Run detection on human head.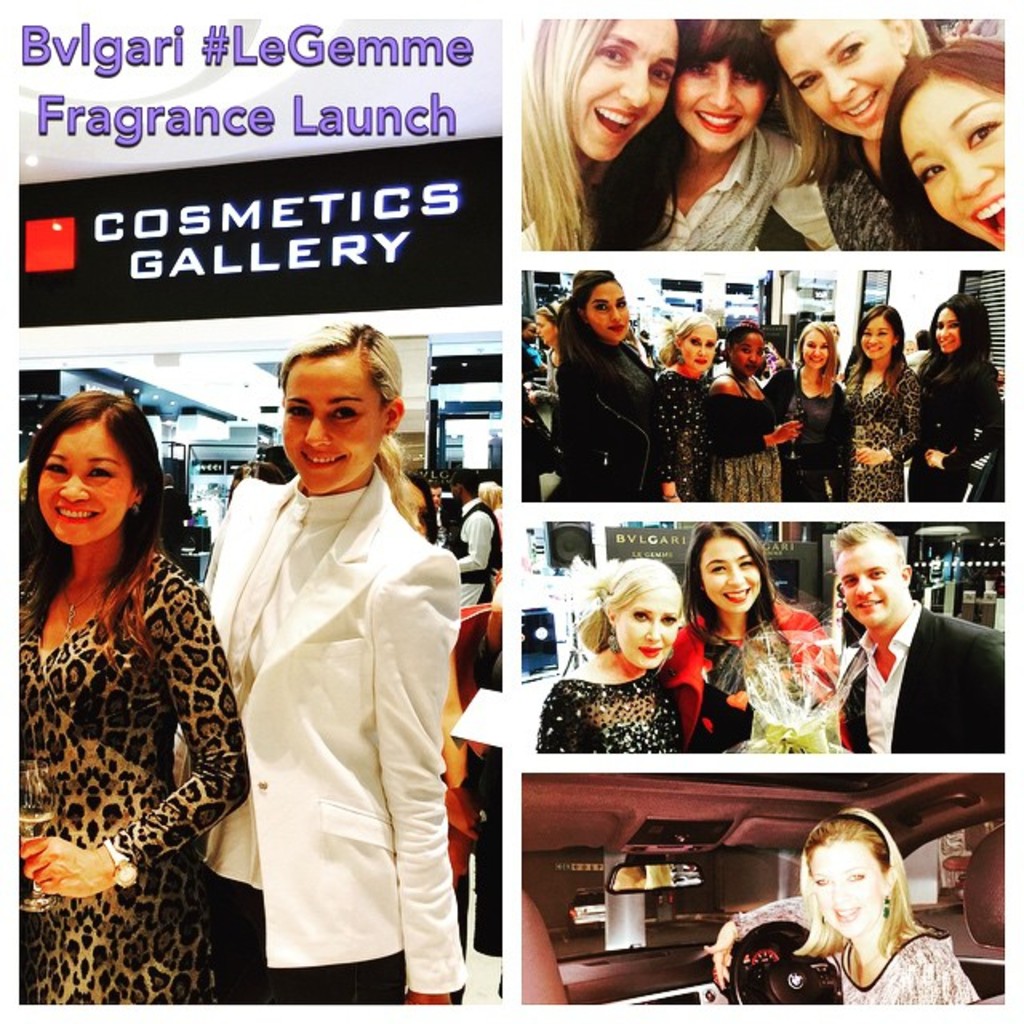
Result: x1=661 y1=310 x2=715 y2=374.
